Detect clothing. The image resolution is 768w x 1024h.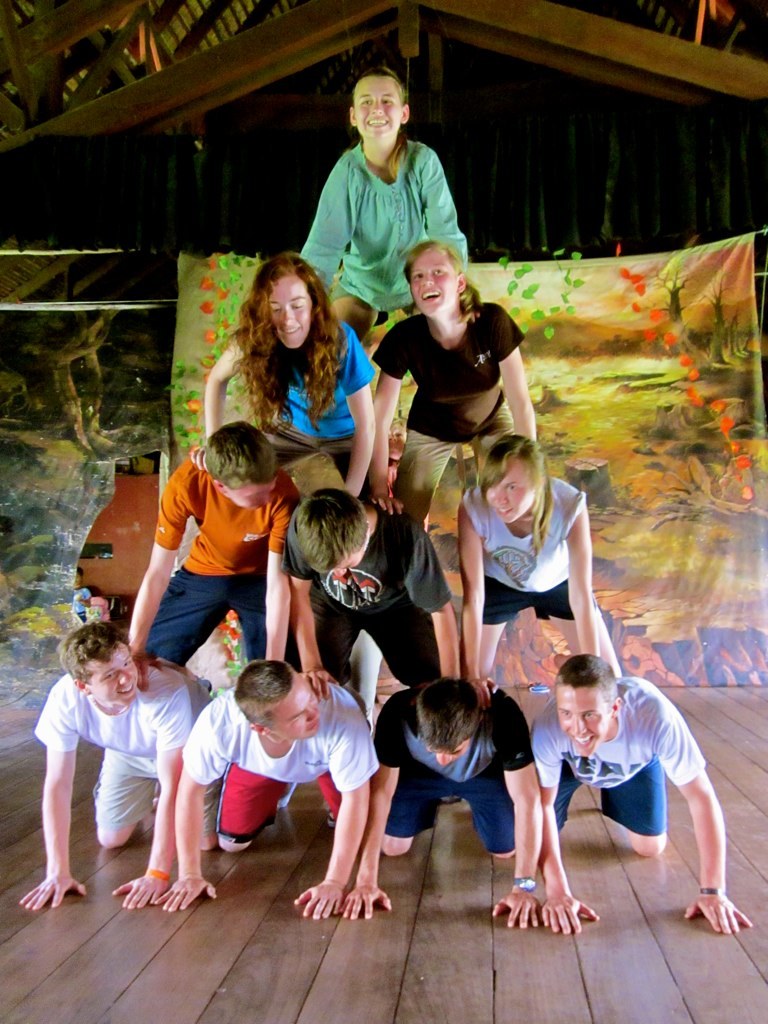
272,509,440,670.
